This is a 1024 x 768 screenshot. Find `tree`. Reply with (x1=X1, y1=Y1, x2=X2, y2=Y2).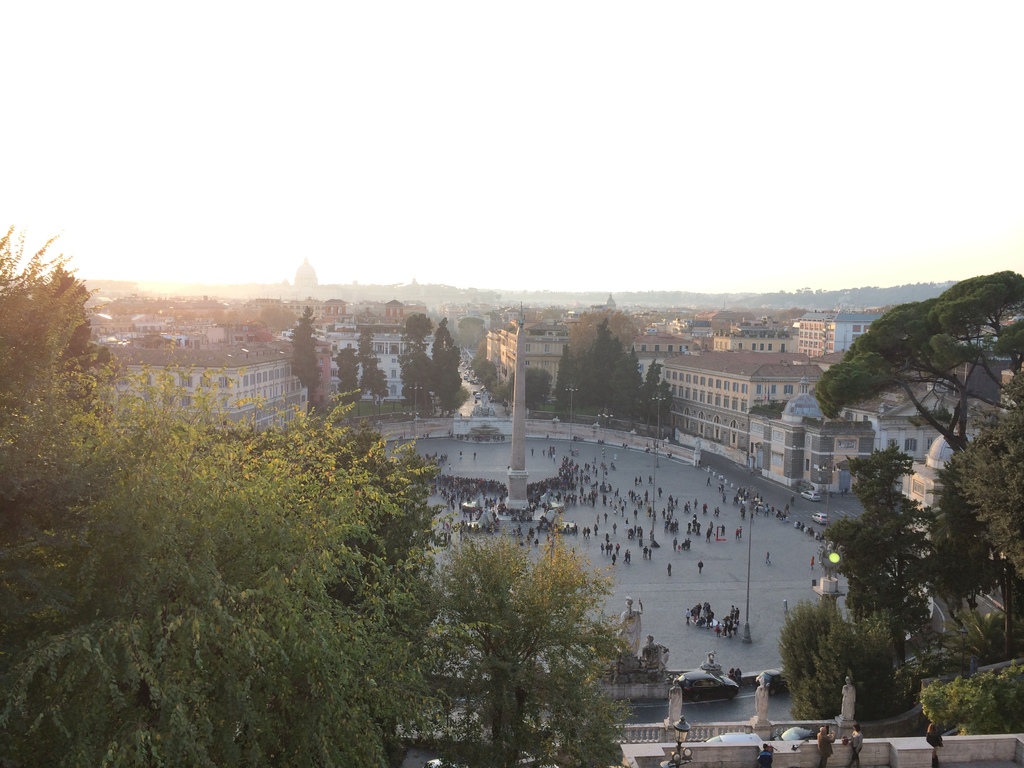
(x1=558, y1=341, x2=588, y2=413).
